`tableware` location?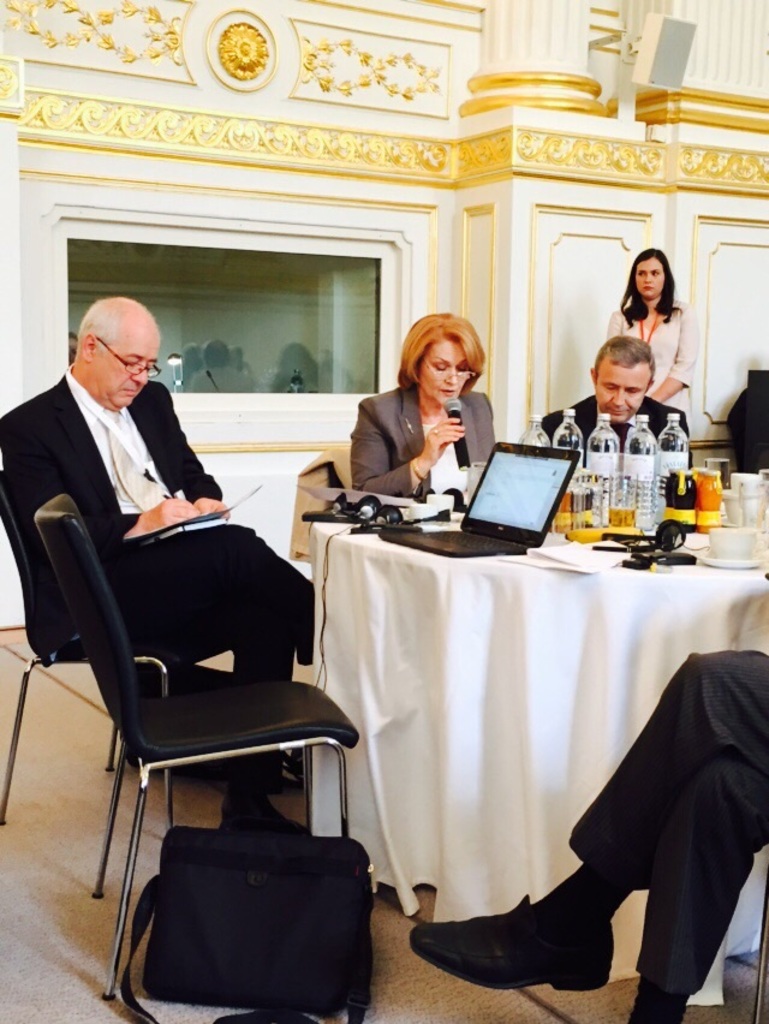
[left=693, top=518, right=768, bottom=570]
